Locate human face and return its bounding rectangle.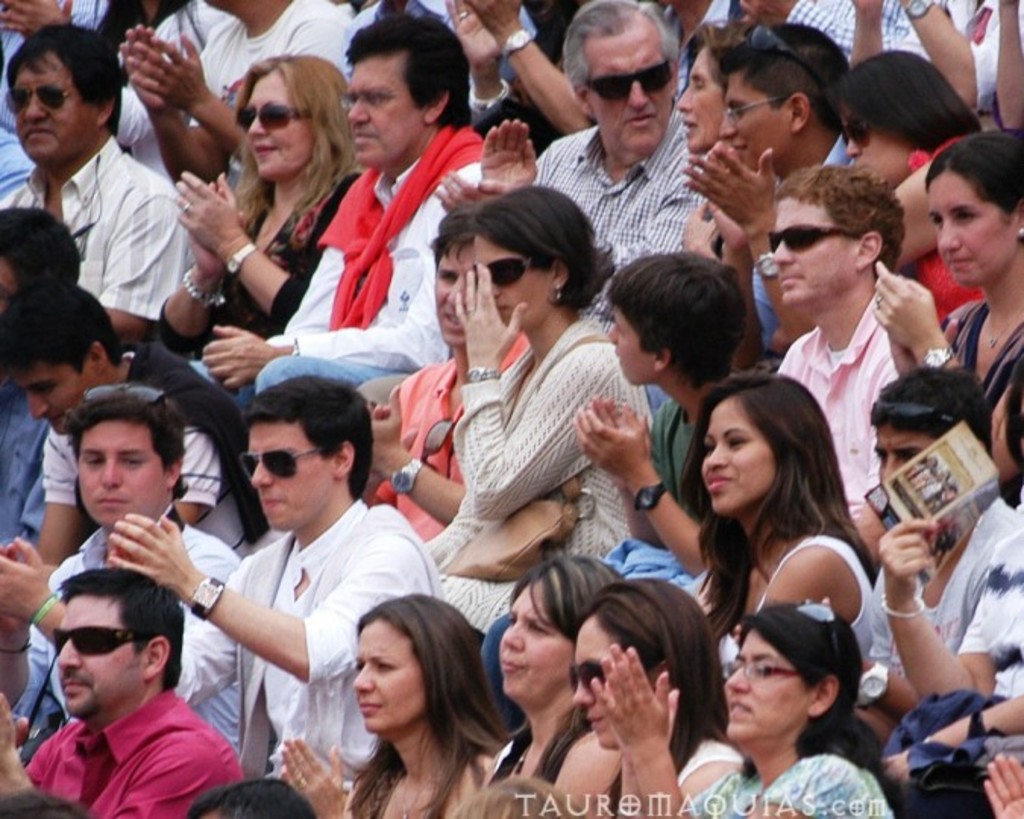
(left=572, top=607, right=630, bottom=755).
